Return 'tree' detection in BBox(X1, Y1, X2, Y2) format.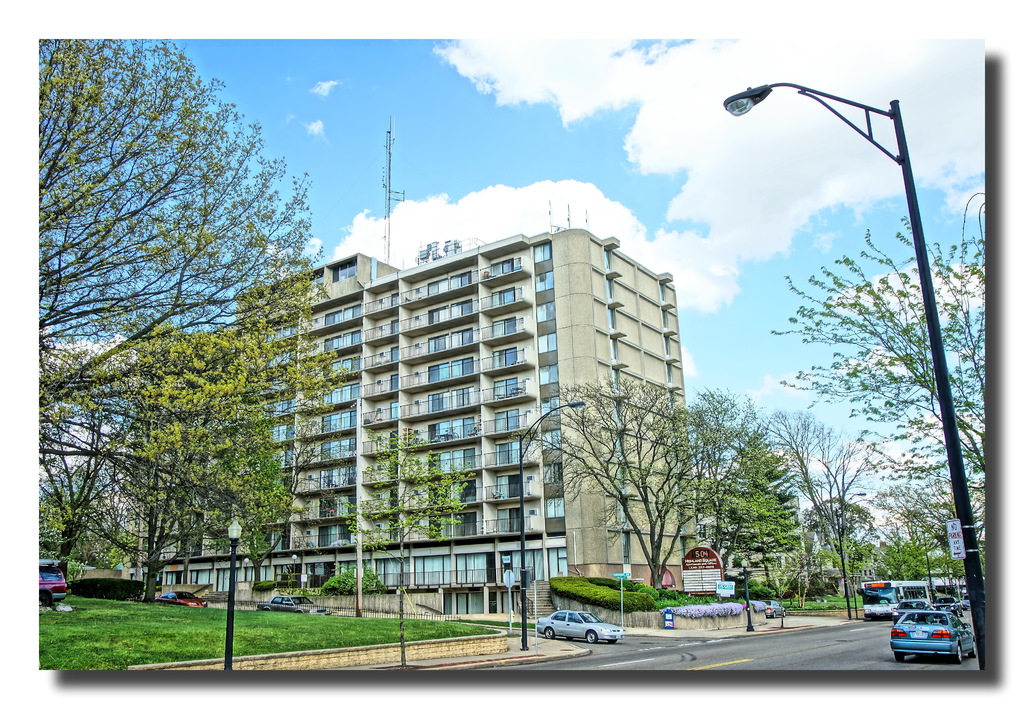
BBox(684, 417, 797, 573).
